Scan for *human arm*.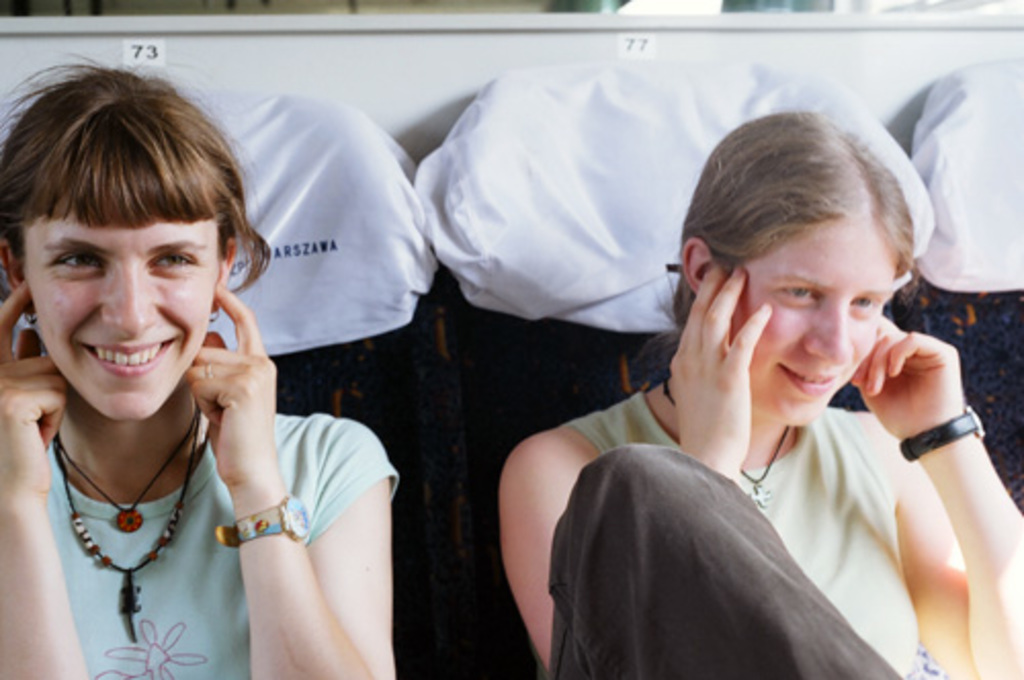
Scan result: (x1=0, y1=277, x2=86, y2=678).
